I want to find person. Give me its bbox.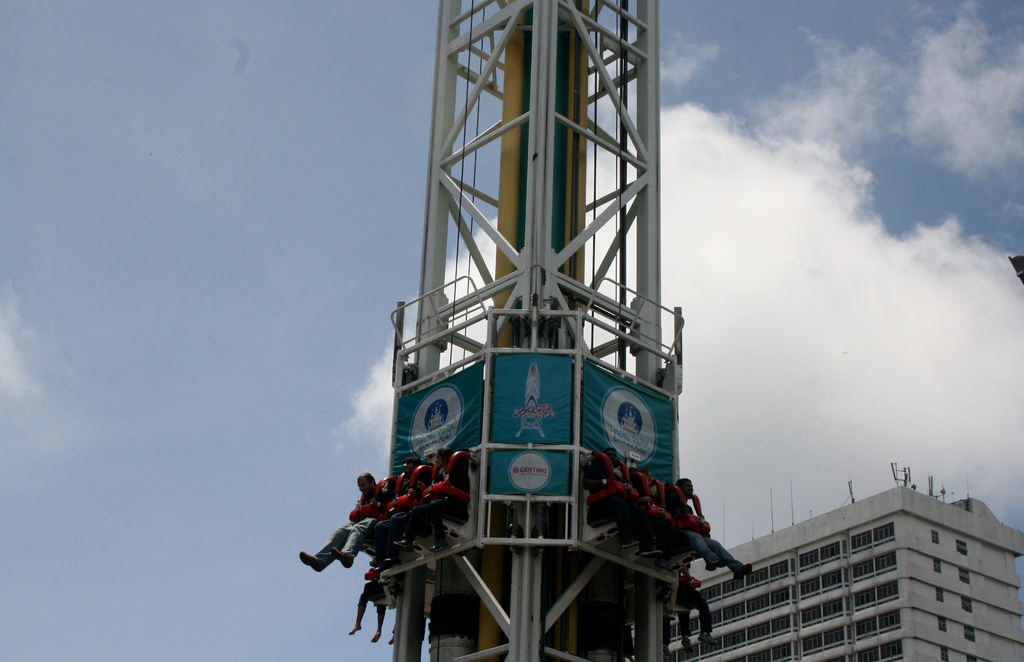
{"left": 675, "top": 572, "right": 717, "bottom": 655}.
